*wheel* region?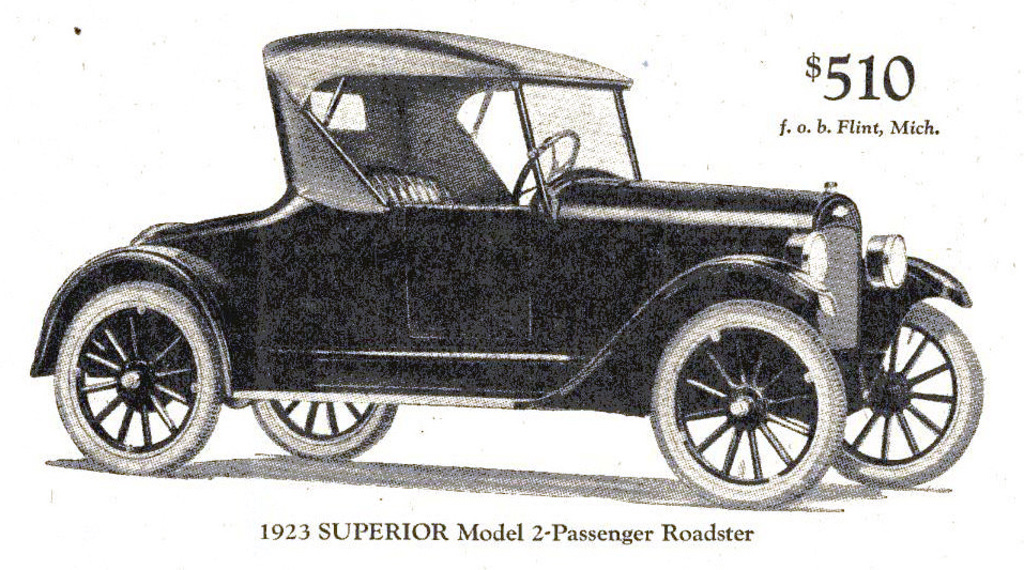
<region>646, 299, 845, 511</region>
